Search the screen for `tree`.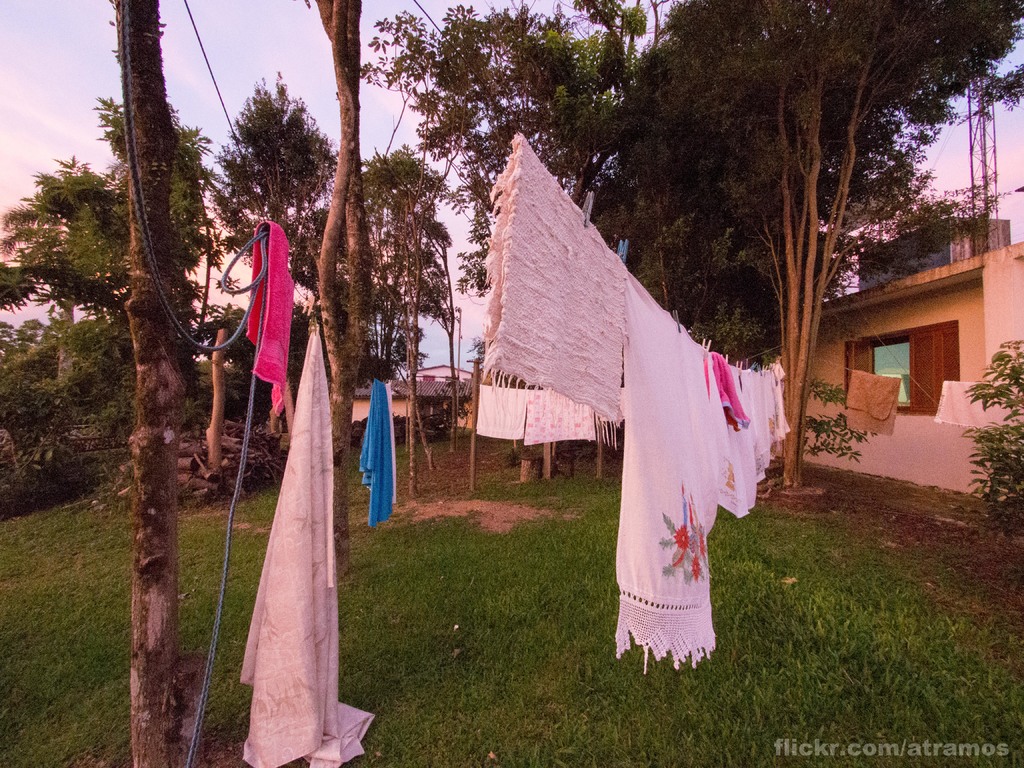
Found at <bbox>350, 0, 547, 500</bbox>.
